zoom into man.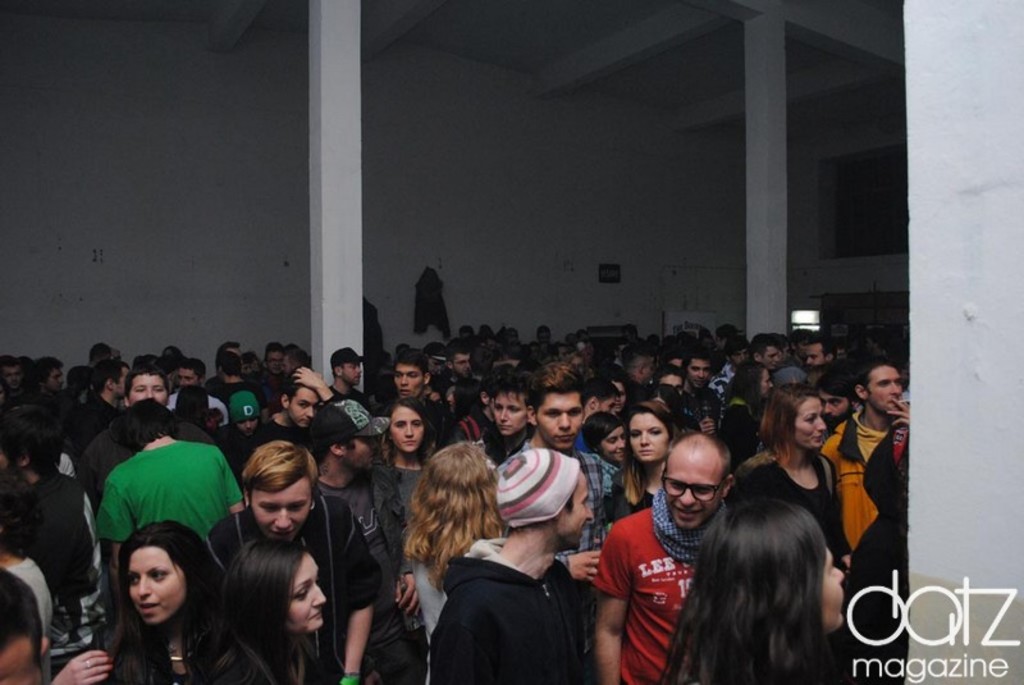
Zoom target: 207, 435, 385, 684.
